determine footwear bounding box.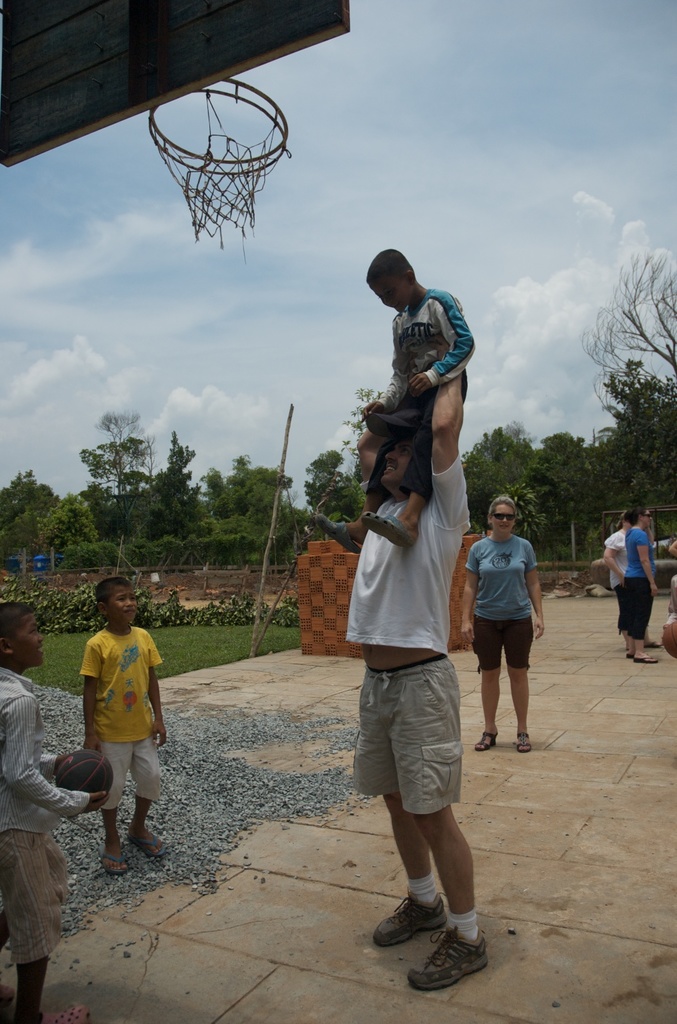
Determined: {"x1": 26, "y1": 992, "x2": 88, "y2": 1023}.
